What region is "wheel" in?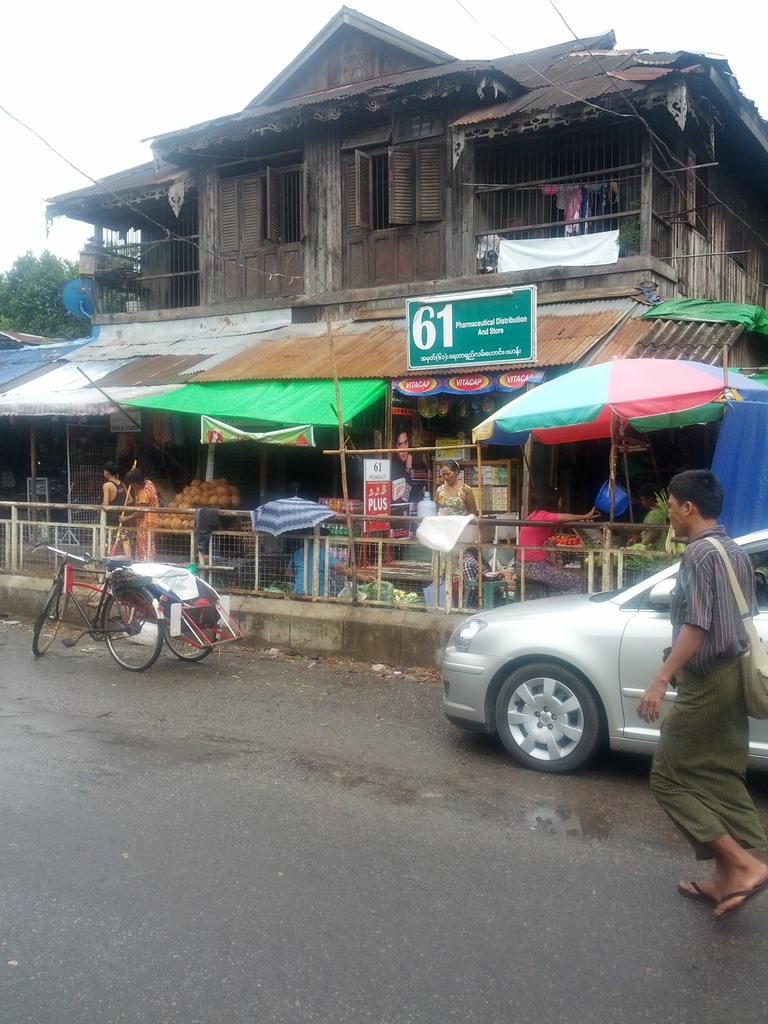
bbox(104, 589, 163, 673).
